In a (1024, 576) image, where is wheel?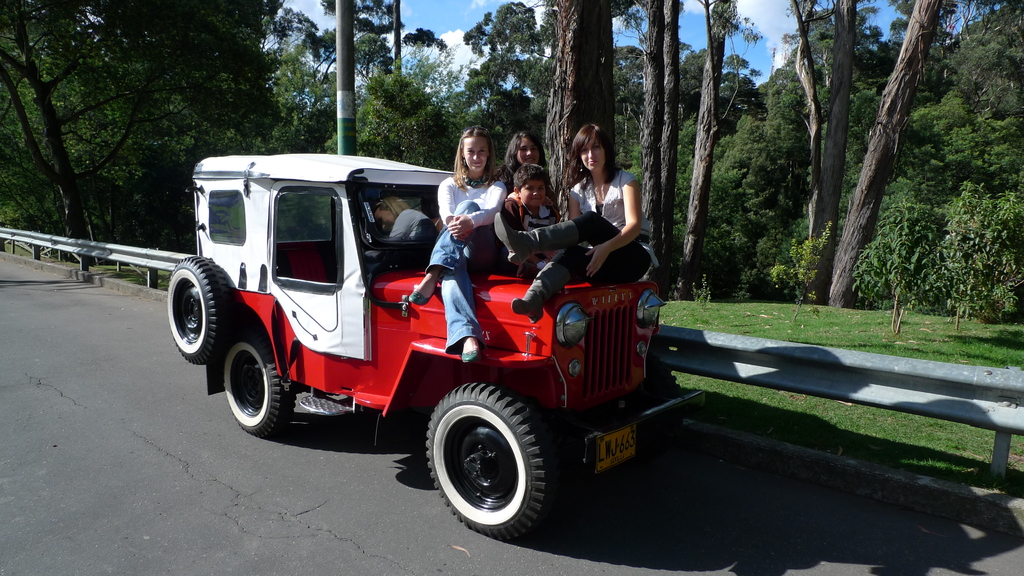
region(162, 257, 212, 371).
